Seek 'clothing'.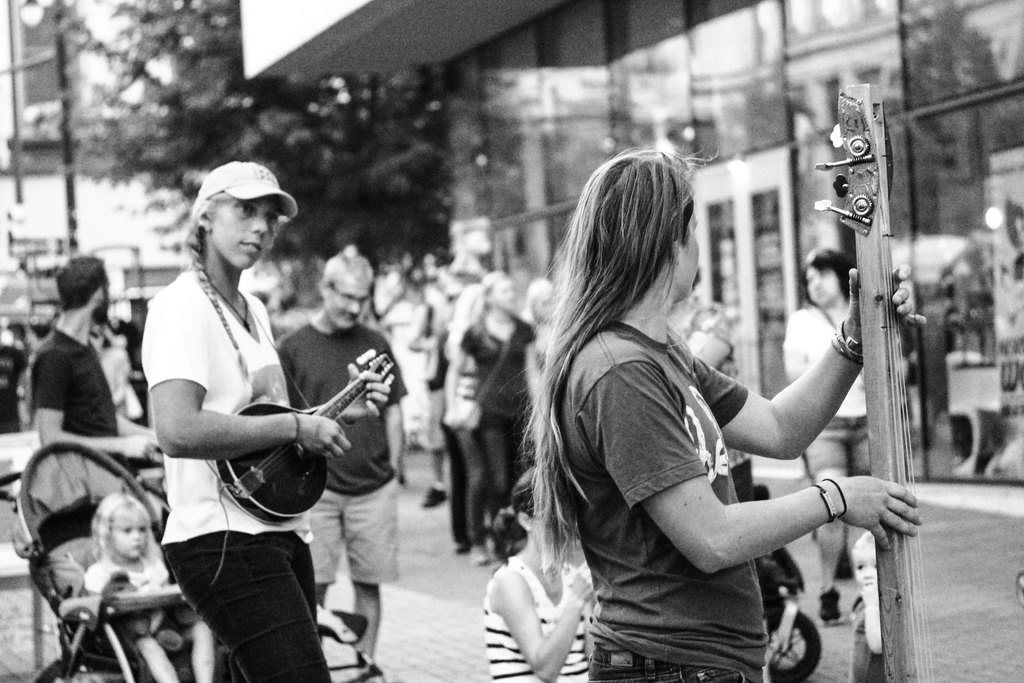
{"left": 82, "top": 555, "right": 204, "bottom": 659}.
